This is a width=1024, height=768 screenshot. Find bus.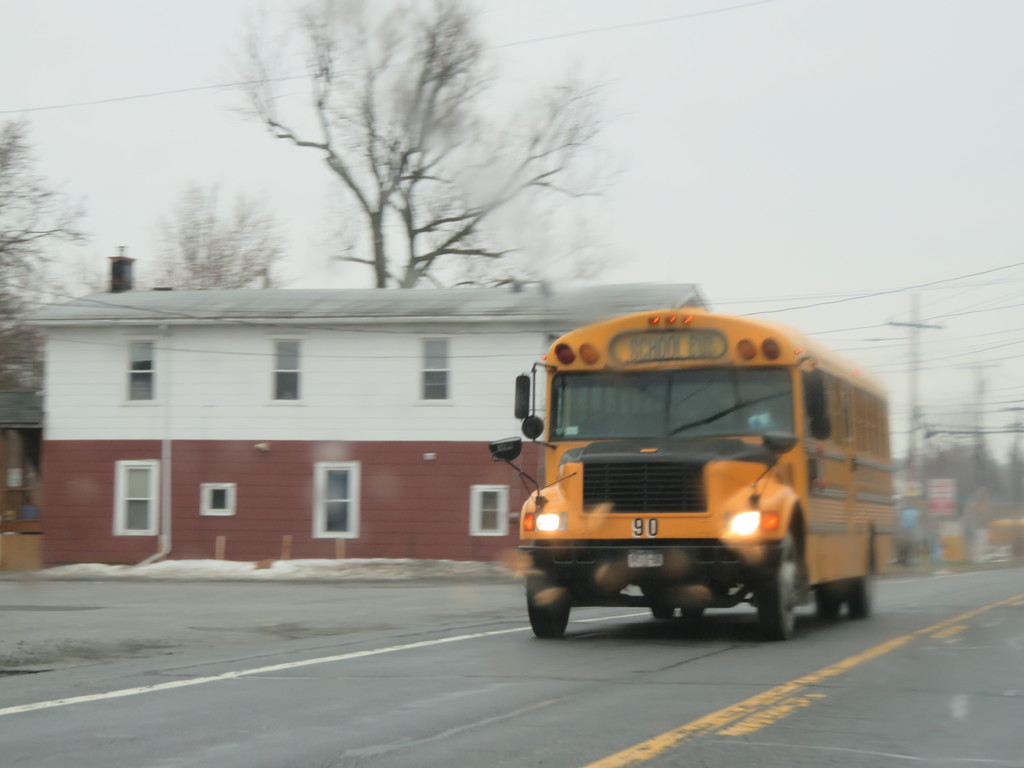
Bounding box: detection(481, 299, 893, 644).
